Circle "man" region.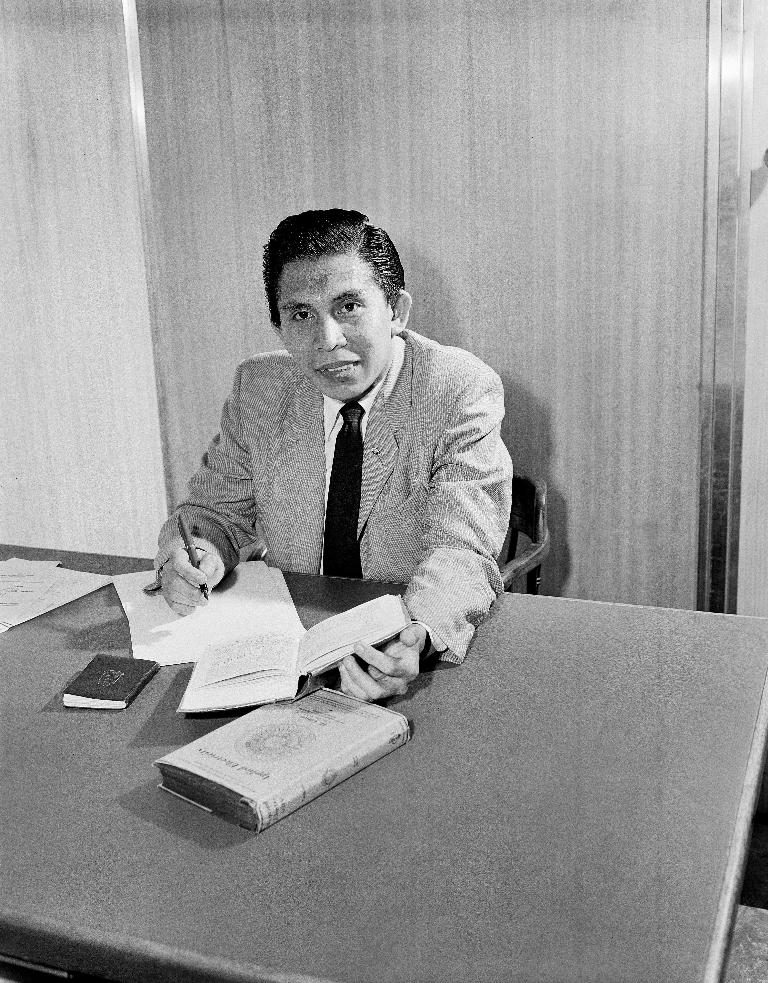
Region: [144, 208, 524, 771].
